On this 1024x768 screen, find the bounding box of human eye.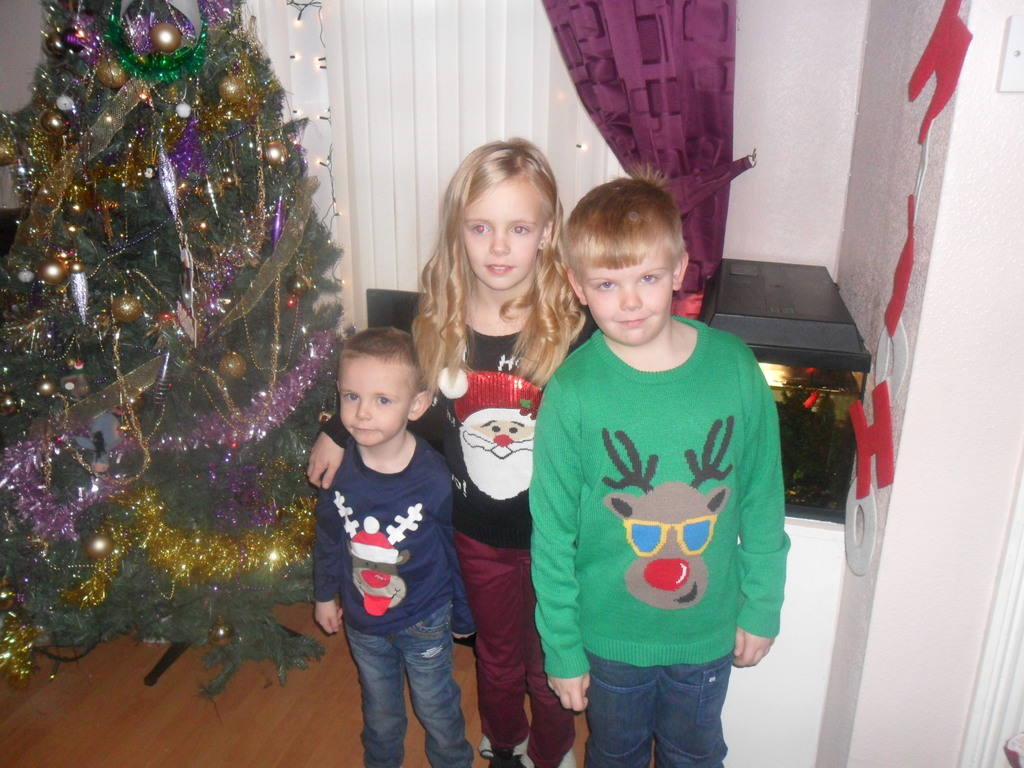
Bounding box: detection(509, 214, 534, 237).
